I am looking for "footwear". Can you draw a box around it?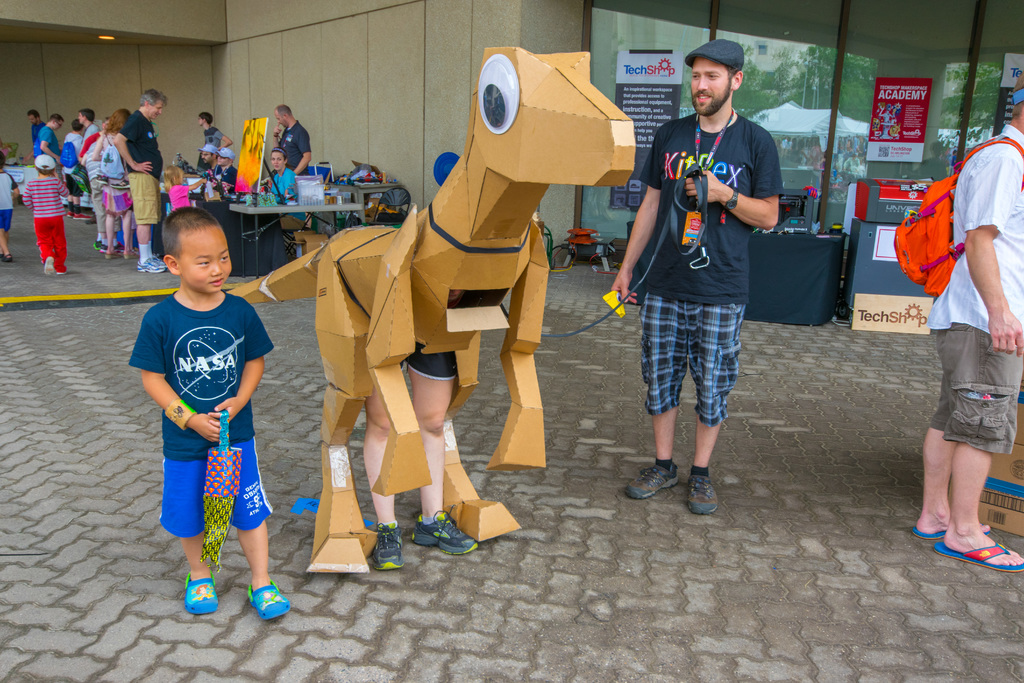
Sure, the bounding box is <box>150,255,167,268</box>.
